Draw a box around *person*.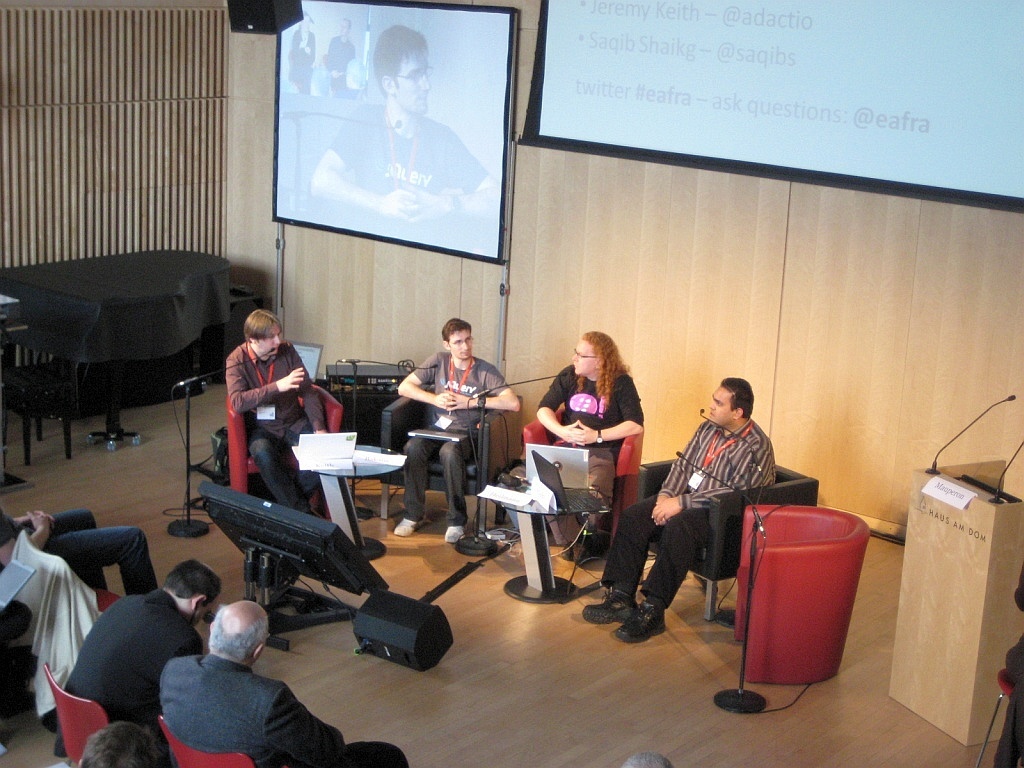
[311,26,505,235].
